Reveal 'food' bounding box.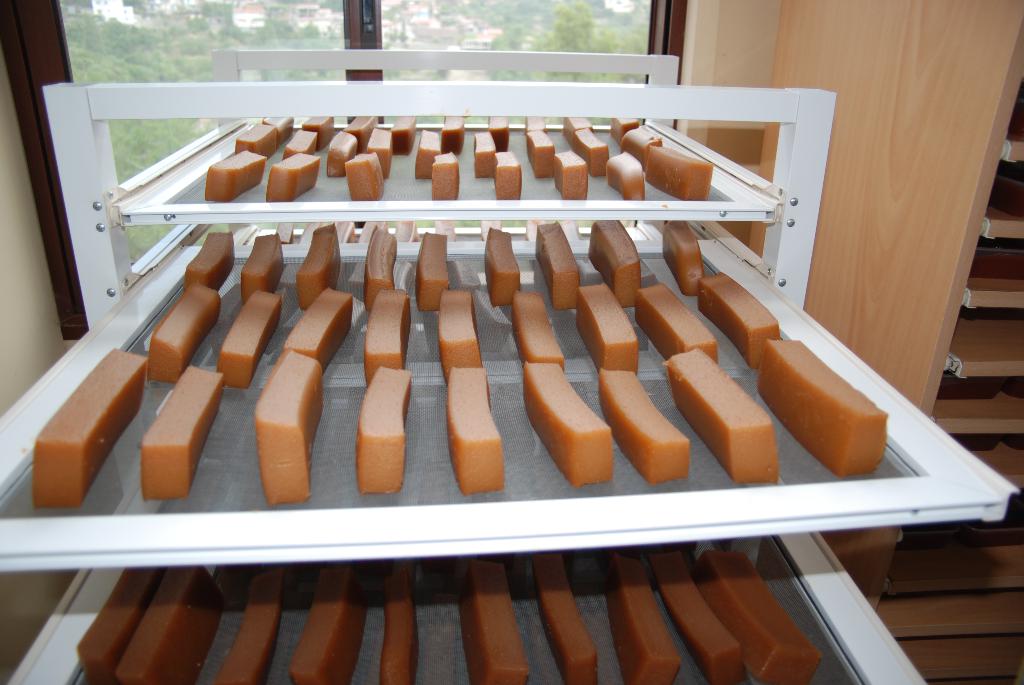
Revealed: Rect(534, 224, 581, 310).
